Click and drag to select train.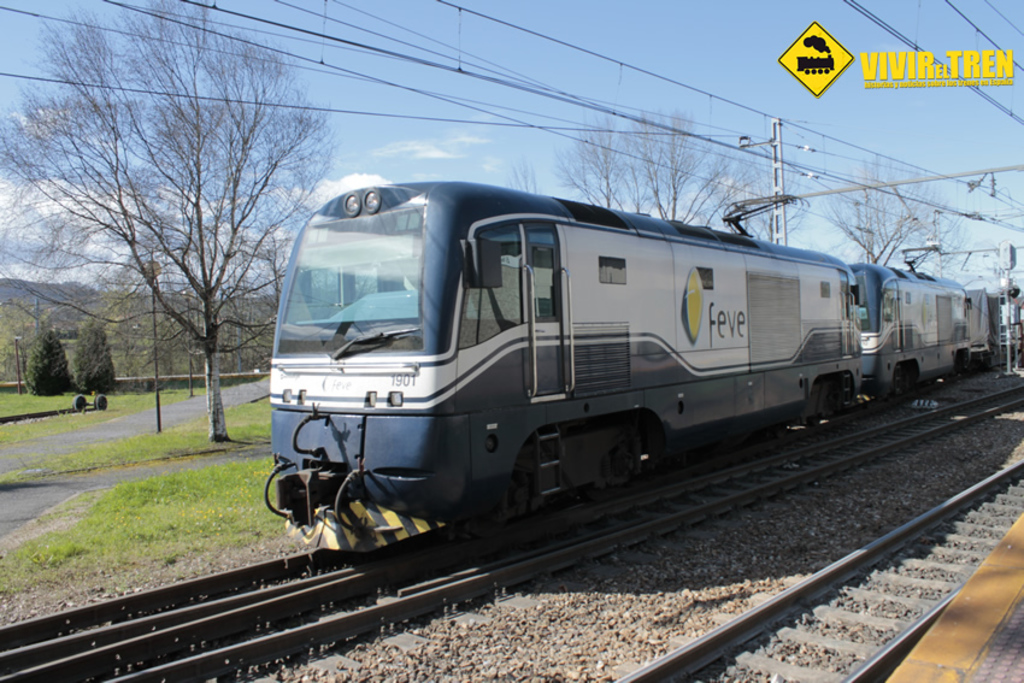
Selection: rect(248, 172, 1019, 548).
